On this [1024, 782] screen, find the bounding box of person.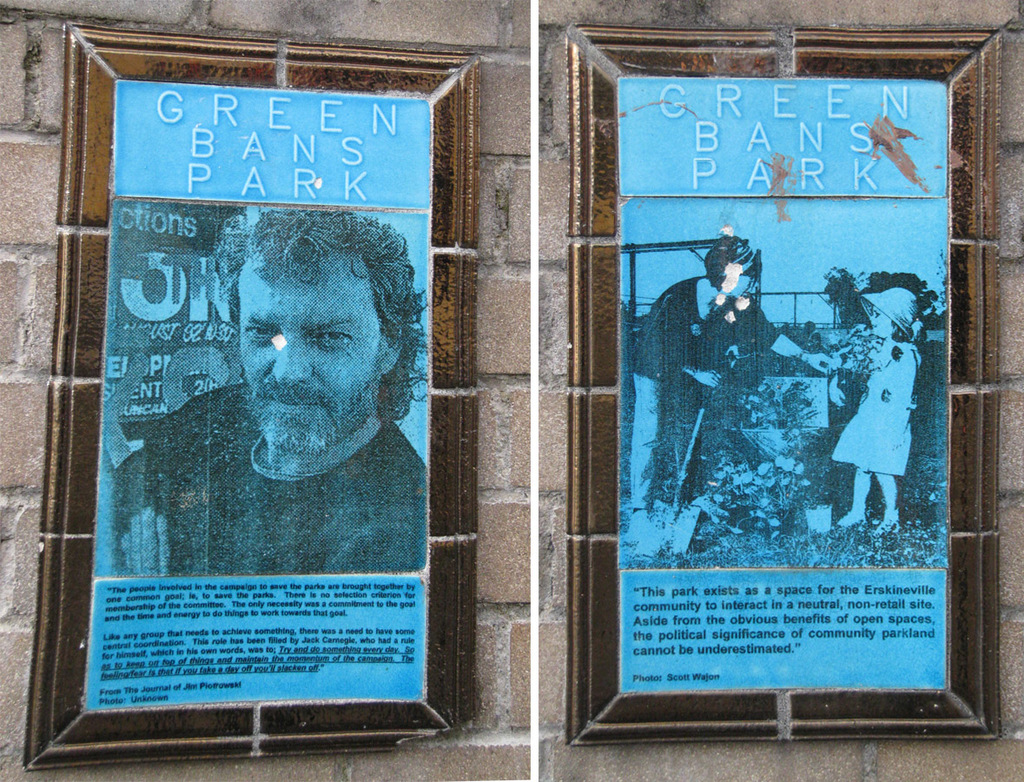
Bounding box: bbox(113, 206, 427, 579).
